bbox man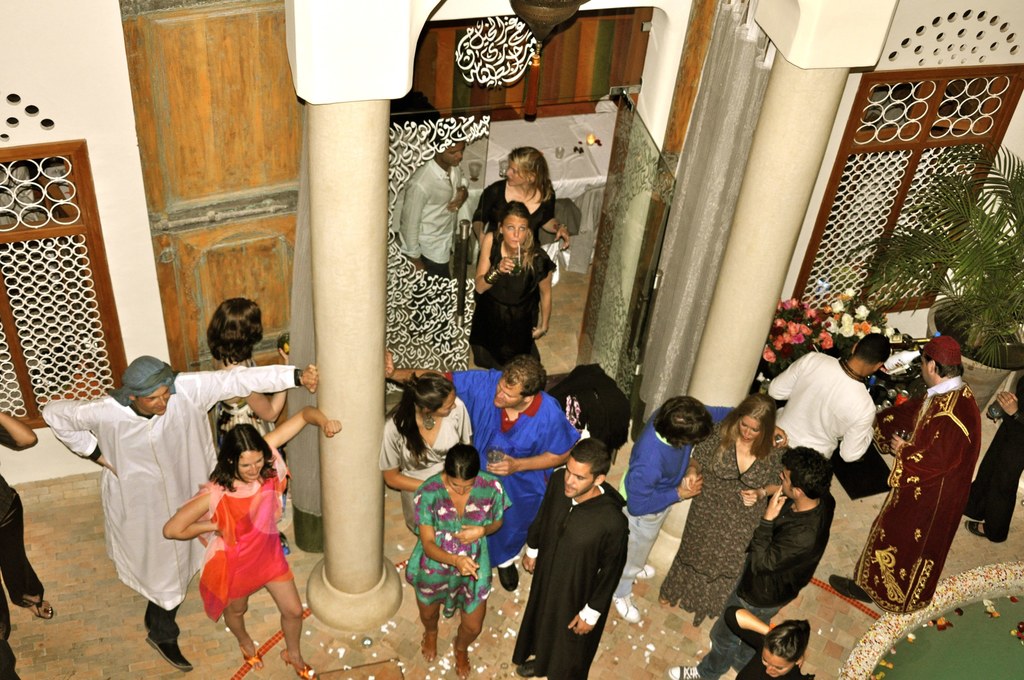
829:332:977:615
